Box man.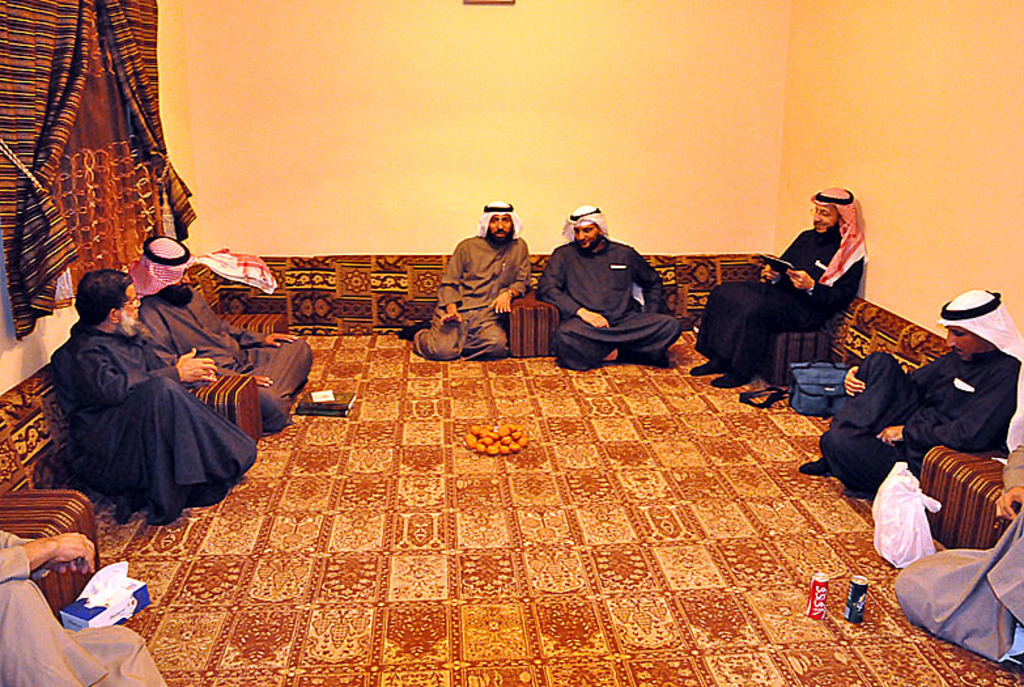
{"left": 46, "top": 273, "right": 256, "bottom": 526}.
